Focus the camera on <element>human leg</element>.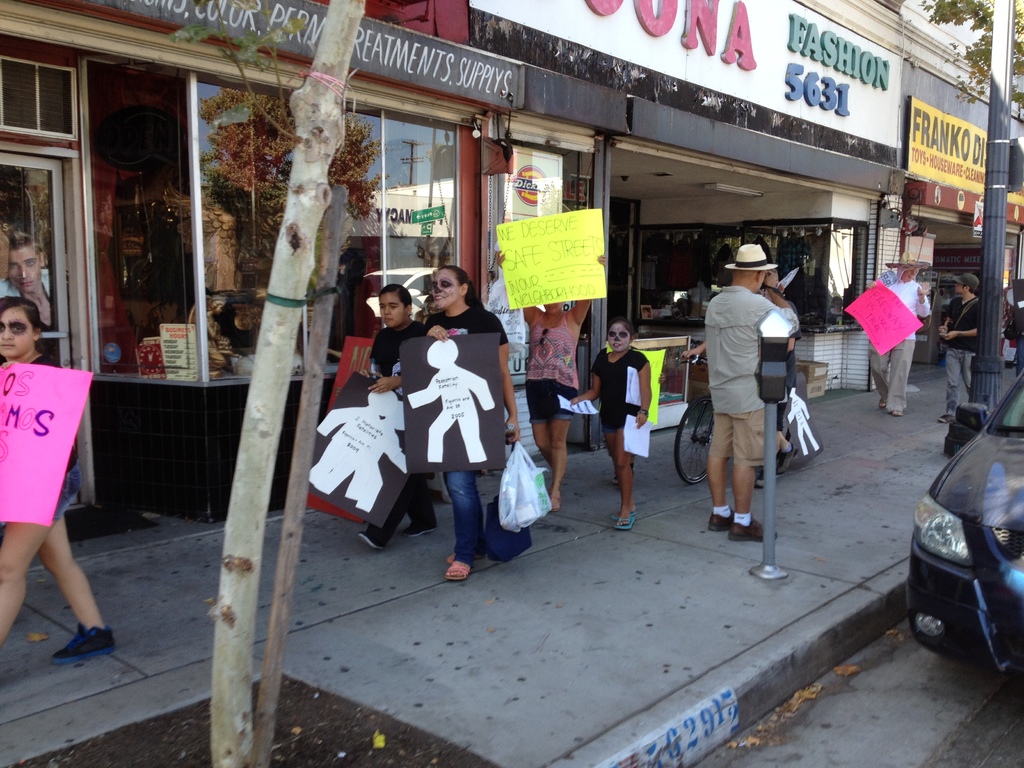
Focus region: (361, 473, 438, 549).
